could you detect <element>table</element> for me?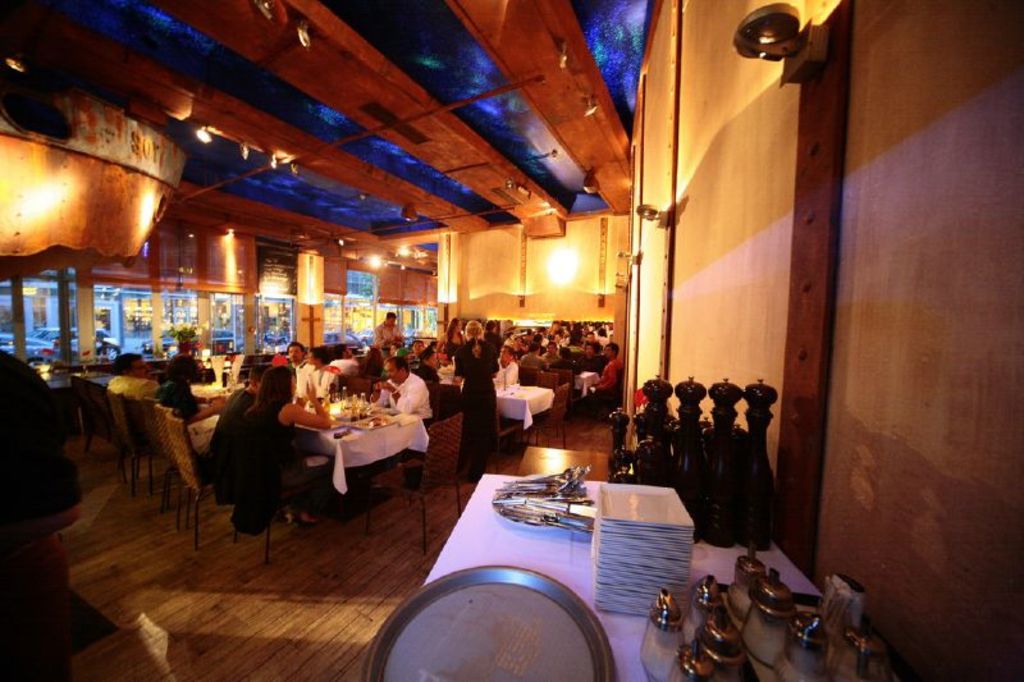
Detection result: BBox(425, 477, 820, 681).
